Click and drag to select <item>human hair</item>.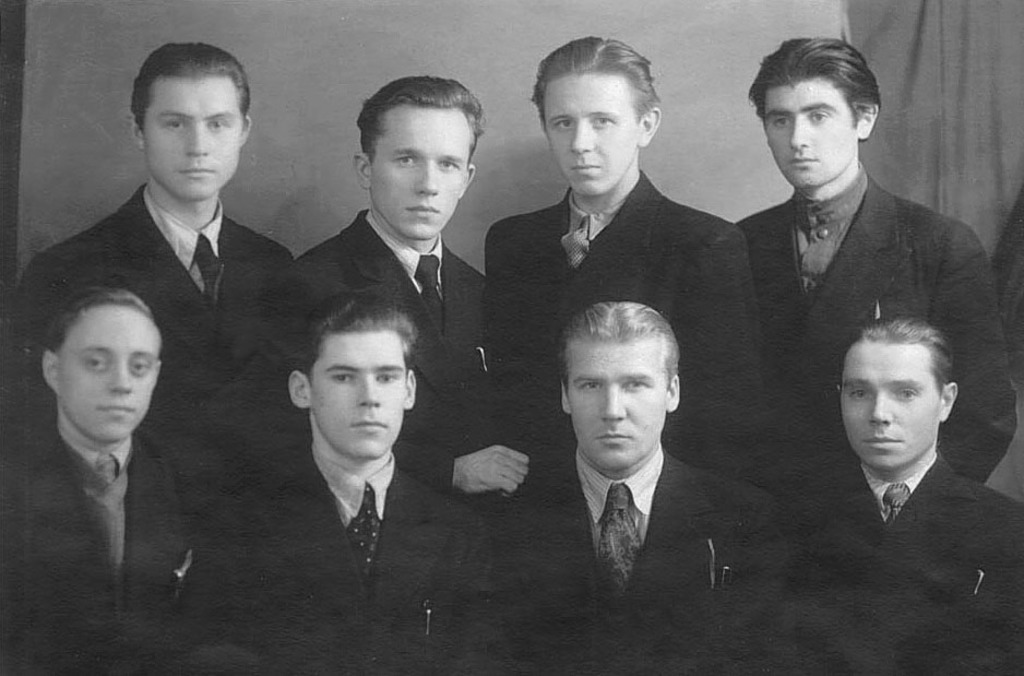
Selection: bbox(840, 312, 952, 394).
